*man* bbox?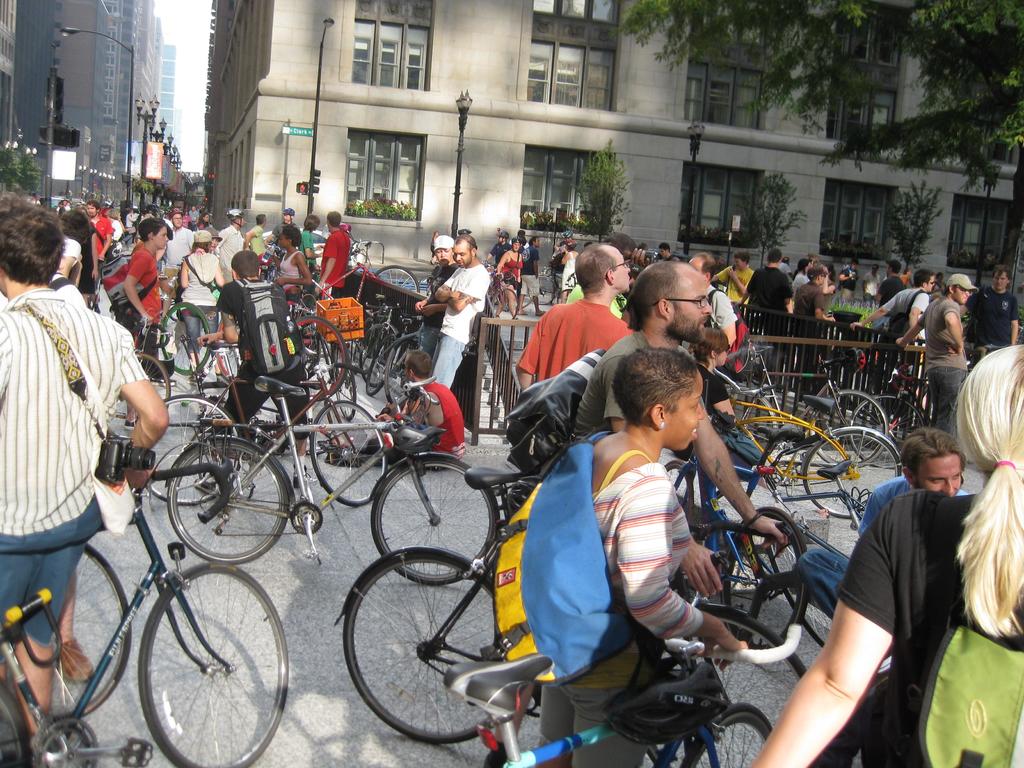
<region>573, 264, 781, 598</region>
